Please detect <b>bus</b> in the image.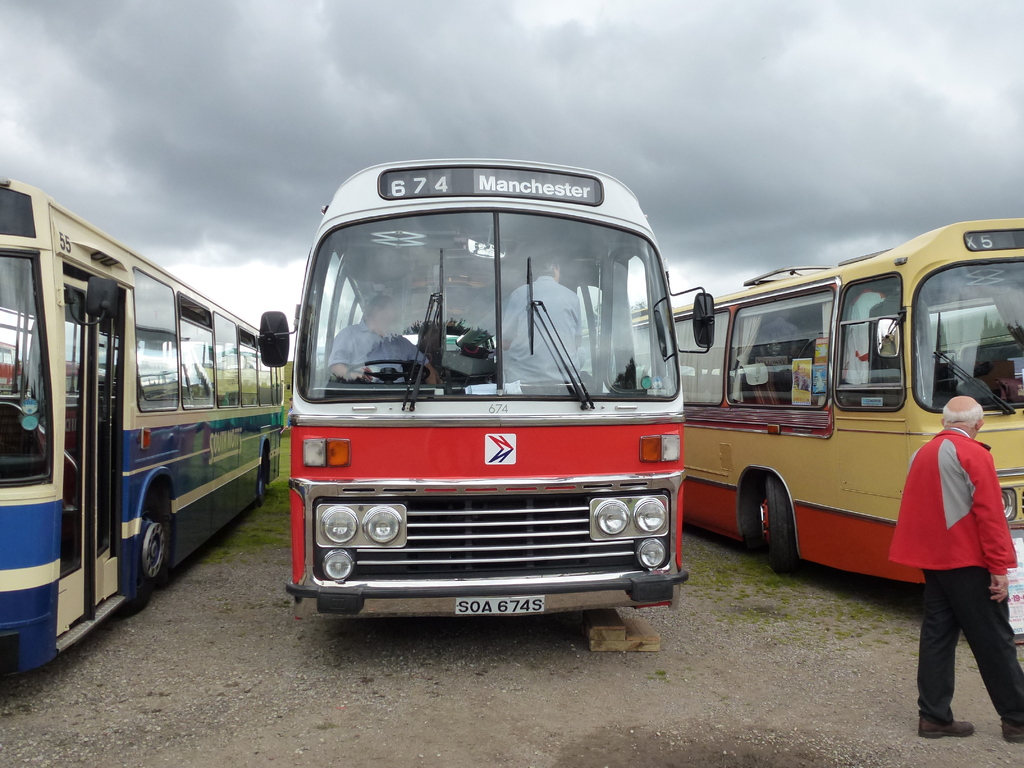
rect(255, 156, 721, 621).
